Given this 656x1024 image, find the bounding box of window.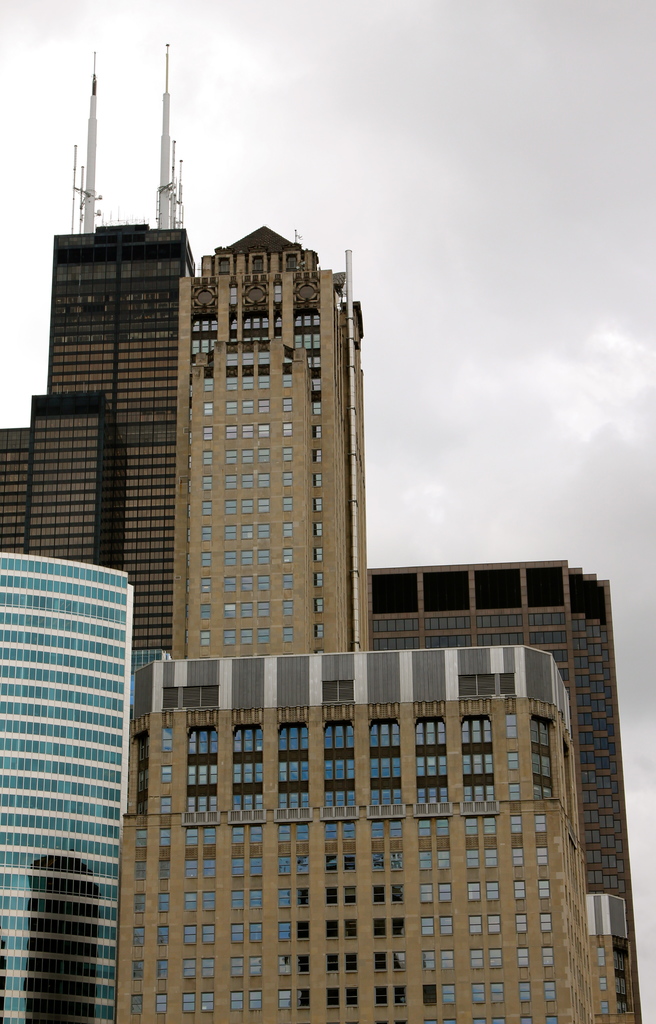
282/919/289/944.
